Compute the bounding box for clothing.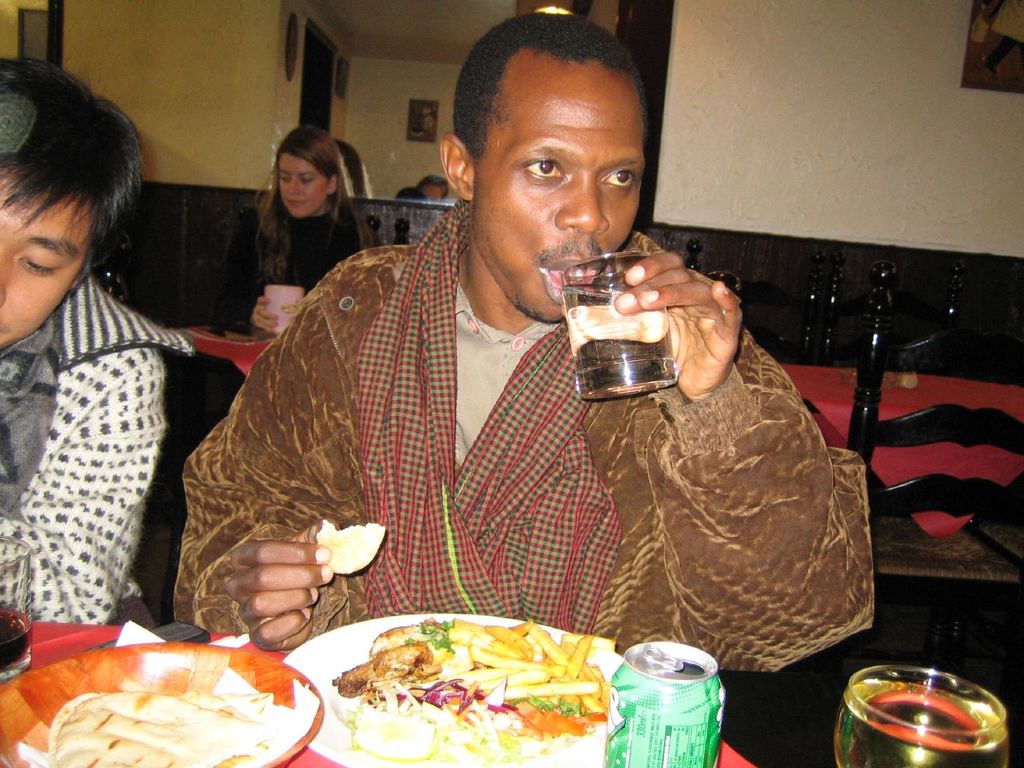
bbox(216, 202, 376, 344).
